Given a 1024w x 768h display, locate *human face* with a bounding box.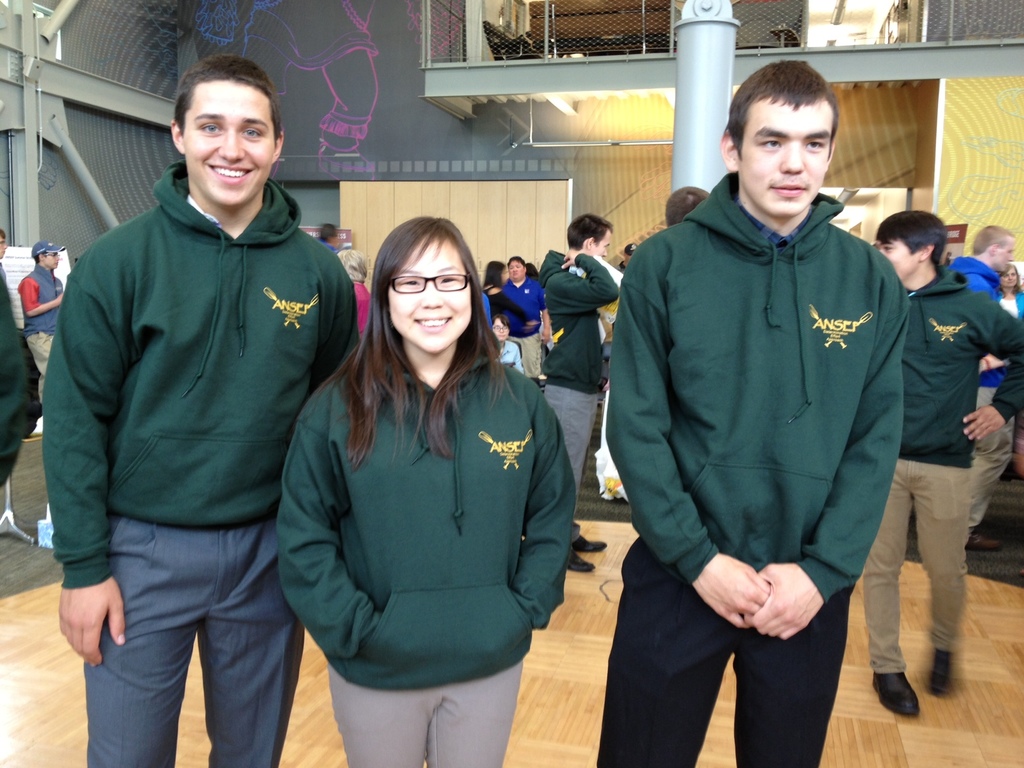
Located: 180/80/281/204.
